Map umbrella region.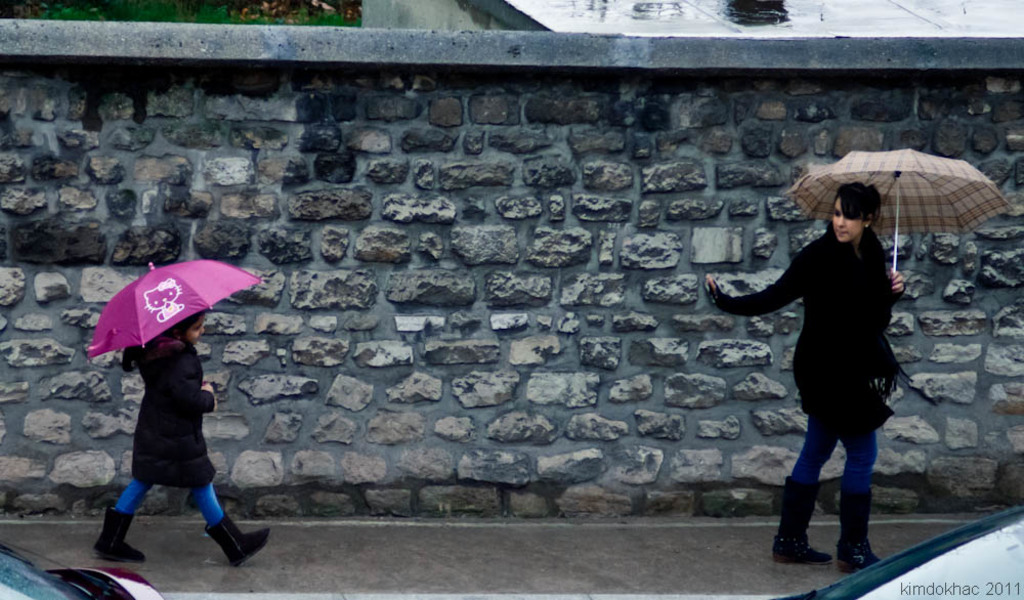
Mapped to (86,257,264,357).
